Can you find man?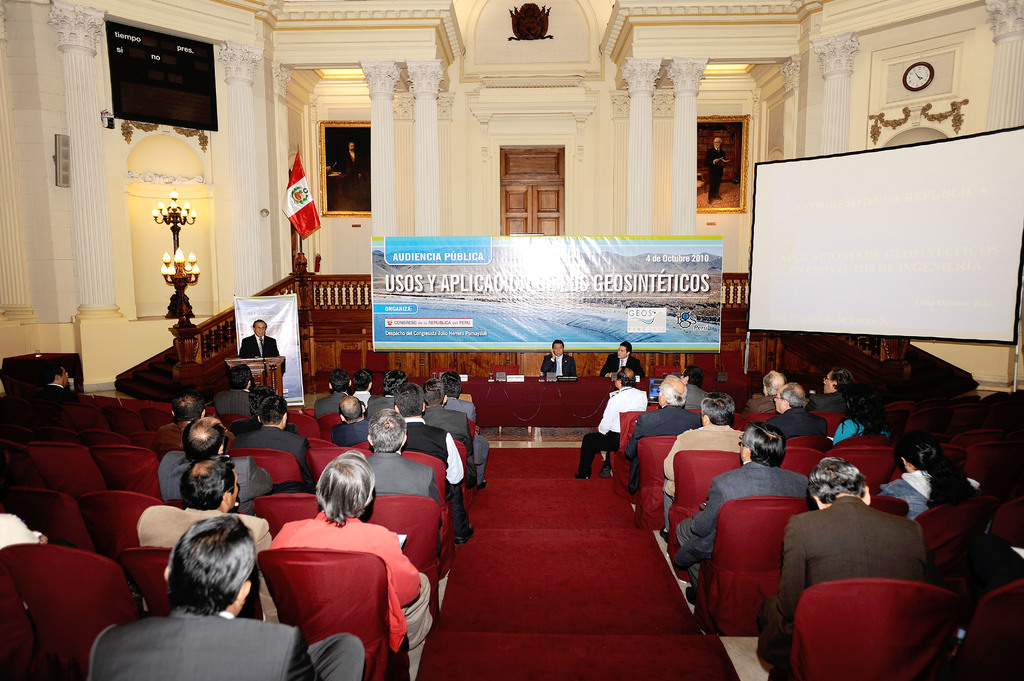
Yes, bounding box: rect(757, 456, 928, 680).
